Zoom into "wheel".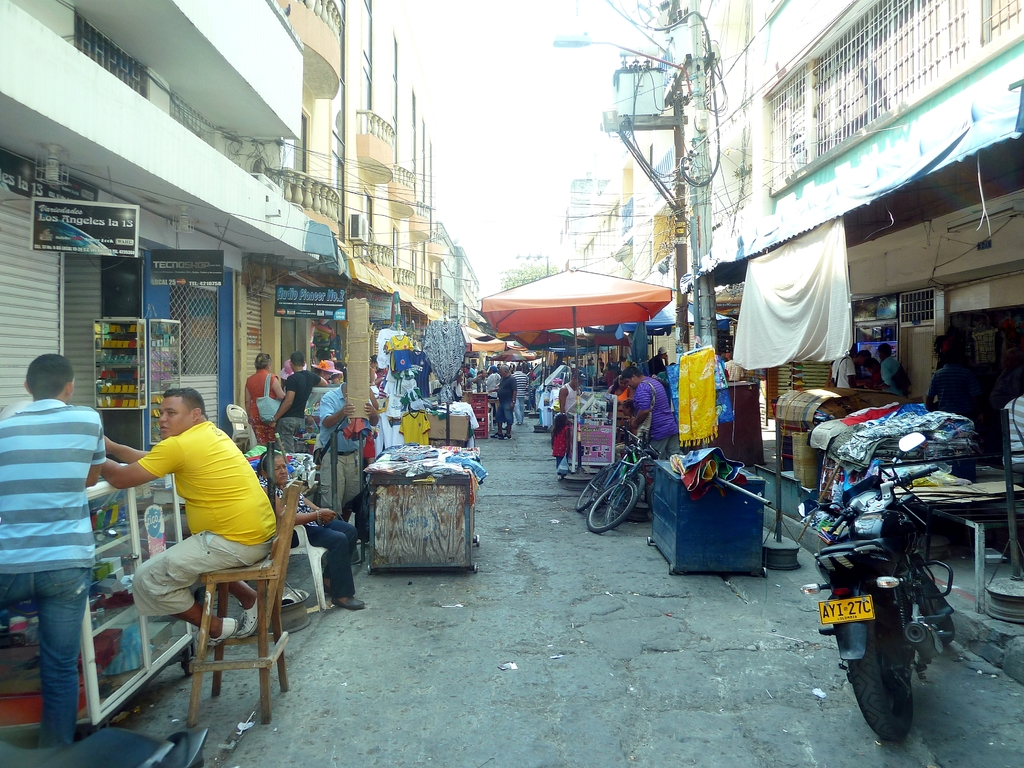
Zoom target: [909, 570, 953, 638].
